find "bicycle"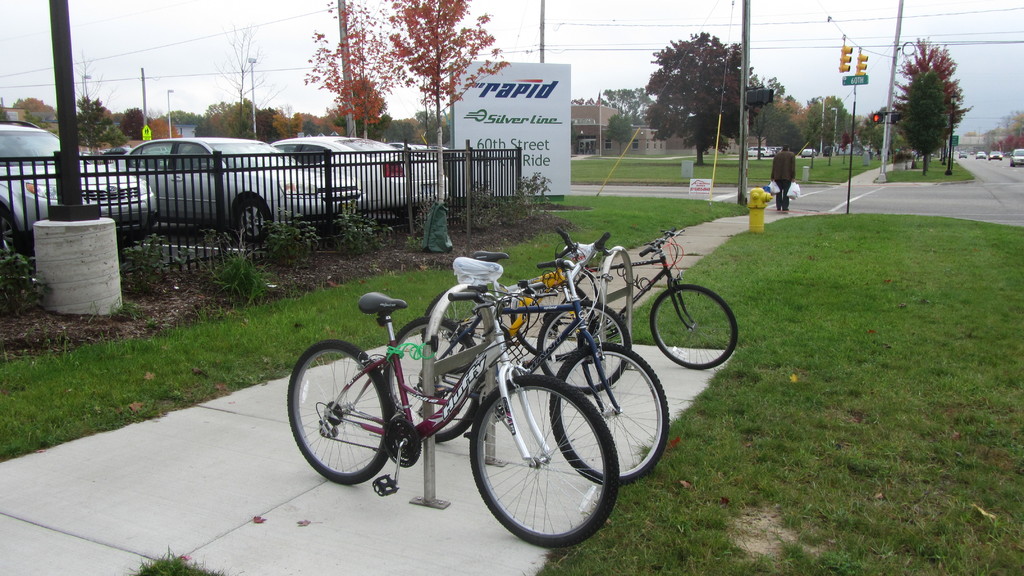
[left=512, top=226, right=738, bottom=372]
